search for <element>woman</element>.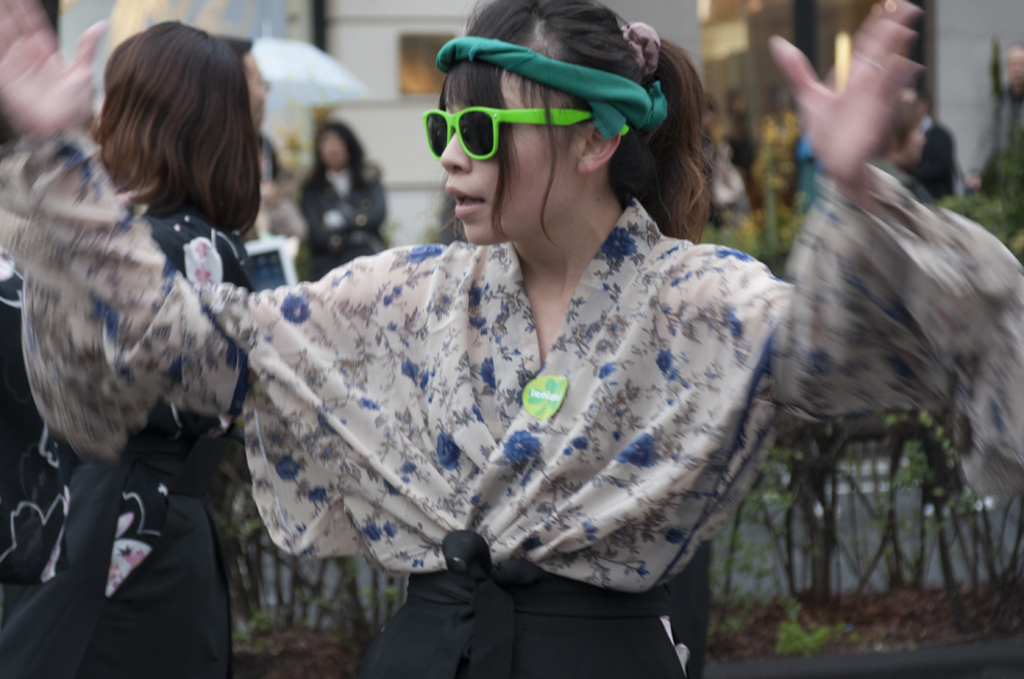
Found at BBox(0, 21, 260, 678).
